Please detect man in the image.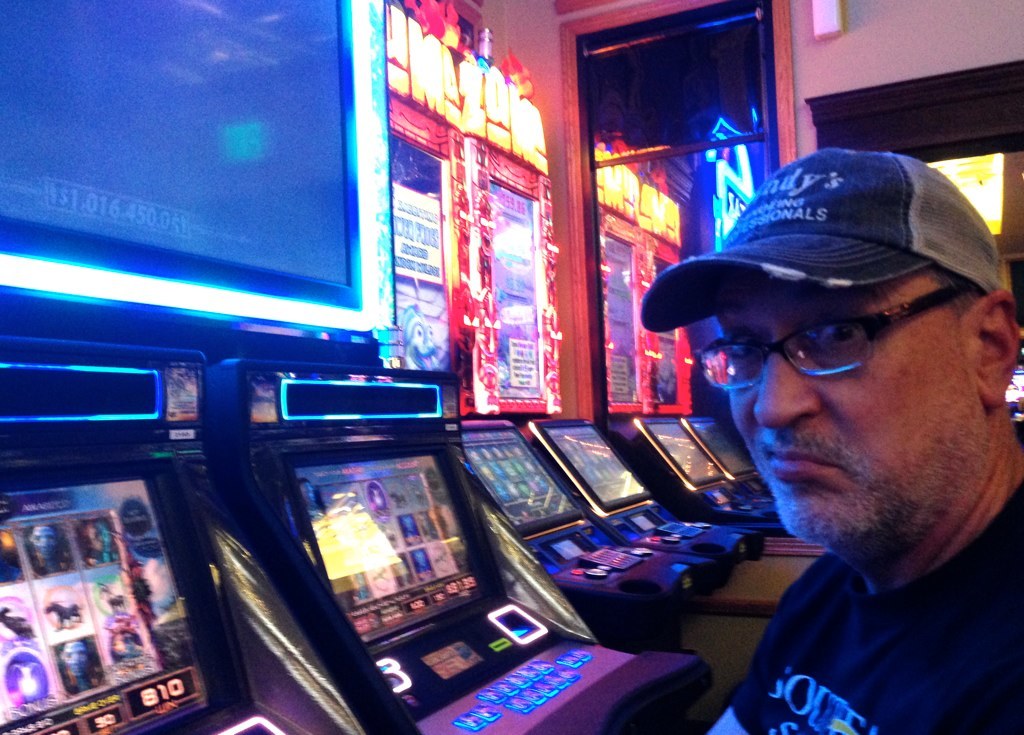
select_region(591, 132, 1023, 723).
